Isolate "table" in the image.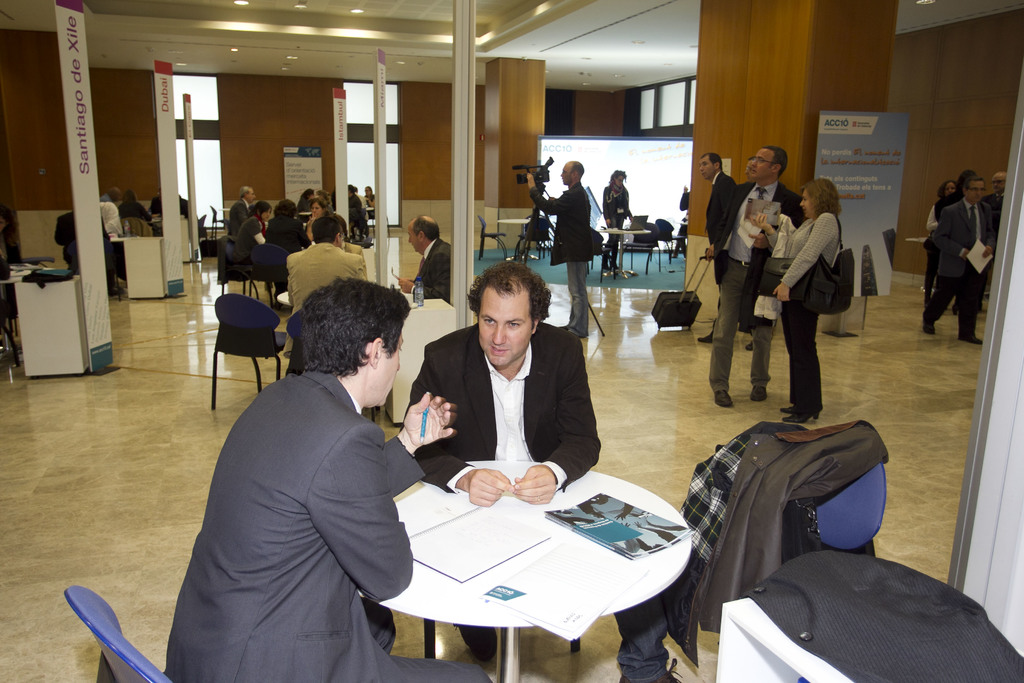
Isolated region: region(358, 461, 692, 682).
